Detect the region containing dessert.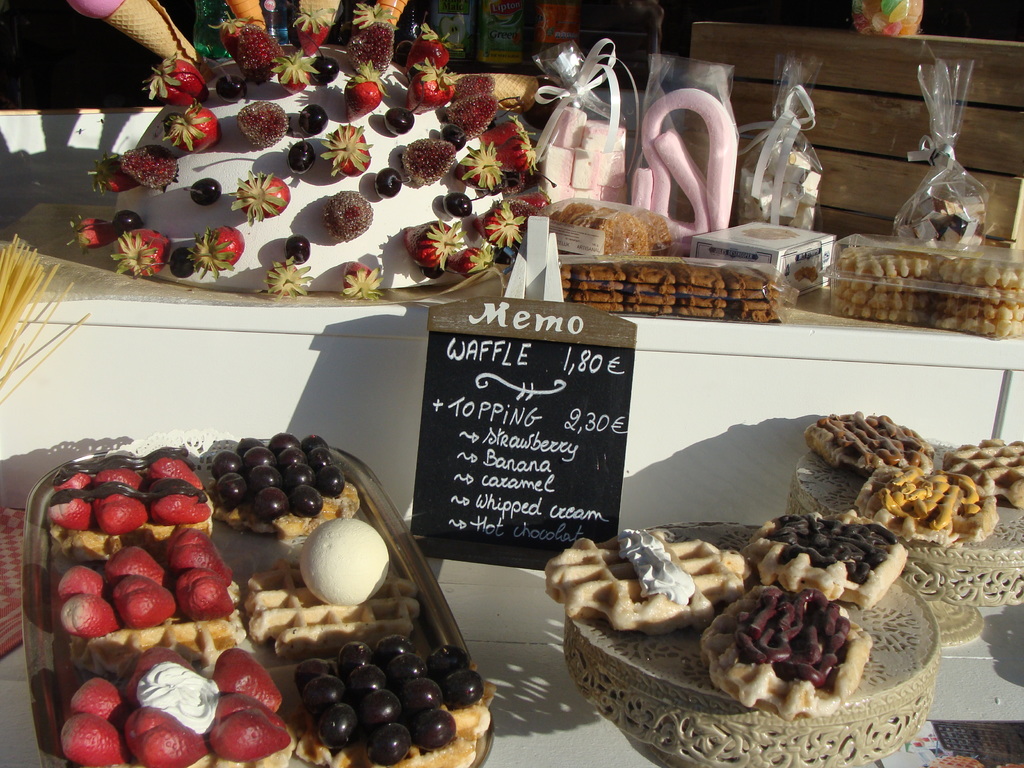
x1=810 y1=419 x2=929 y2=478.
